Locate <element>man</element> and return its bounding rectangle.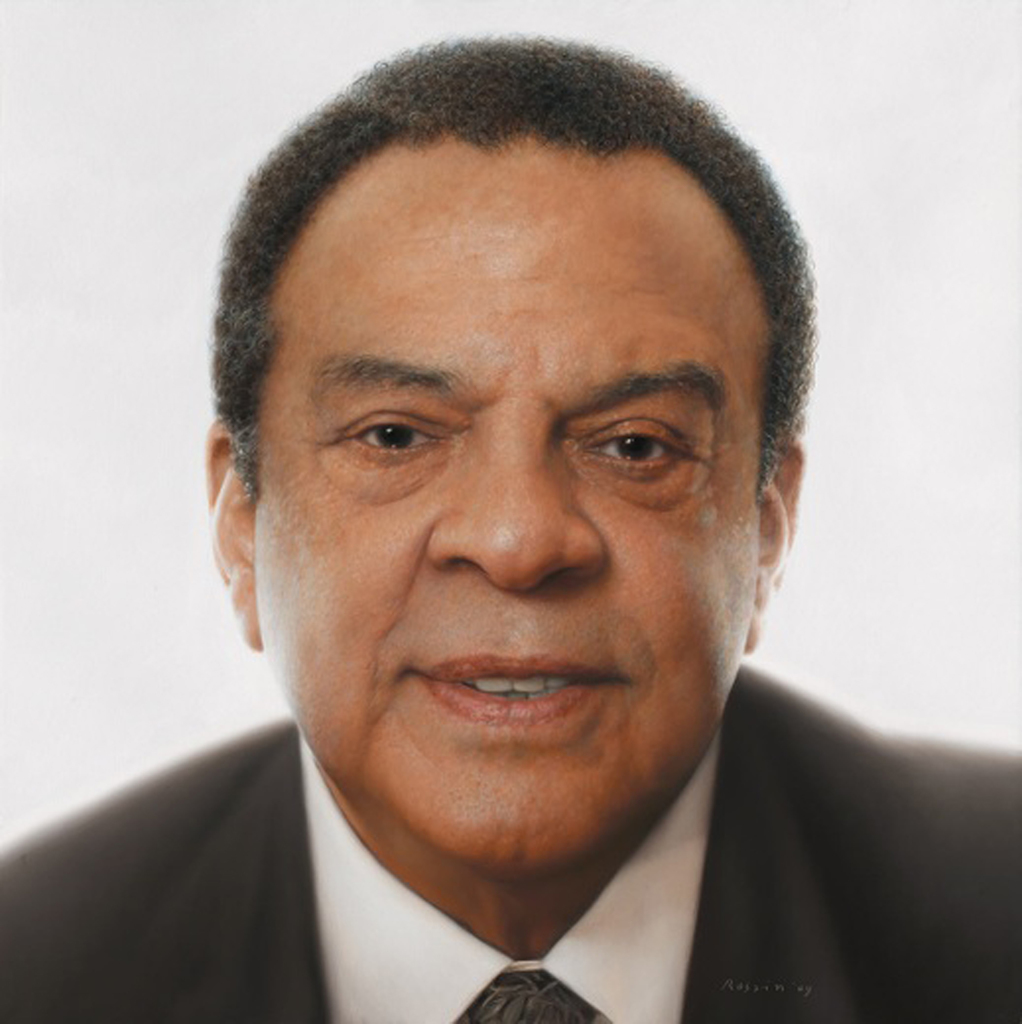
17, 44, 1002, 1023.
